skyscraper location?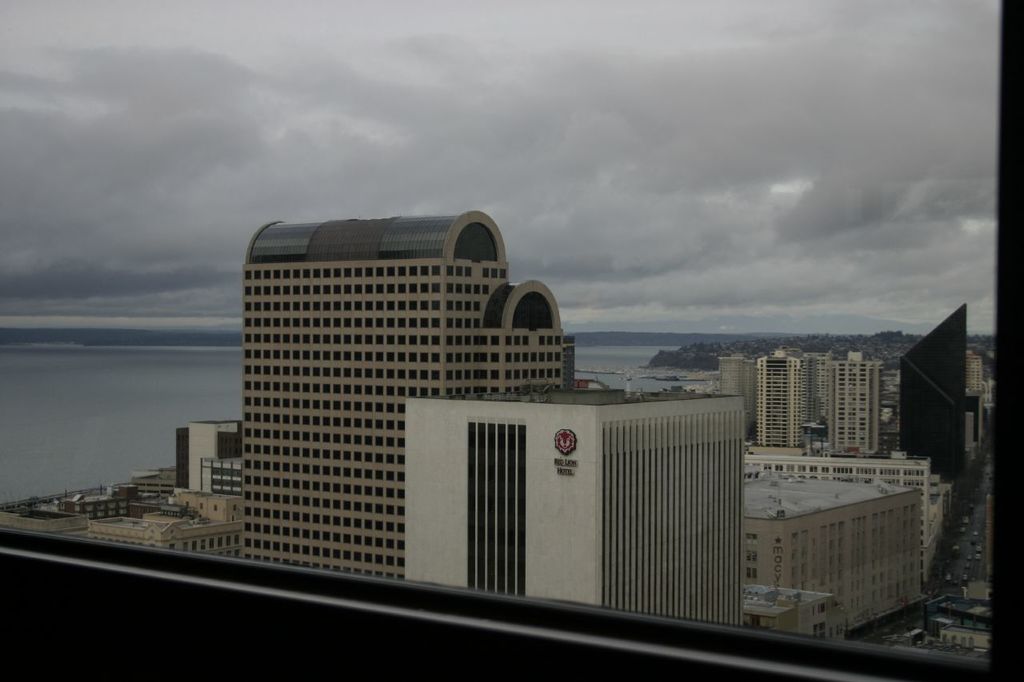
x1=404, y1=385, x2=759, y2=617
